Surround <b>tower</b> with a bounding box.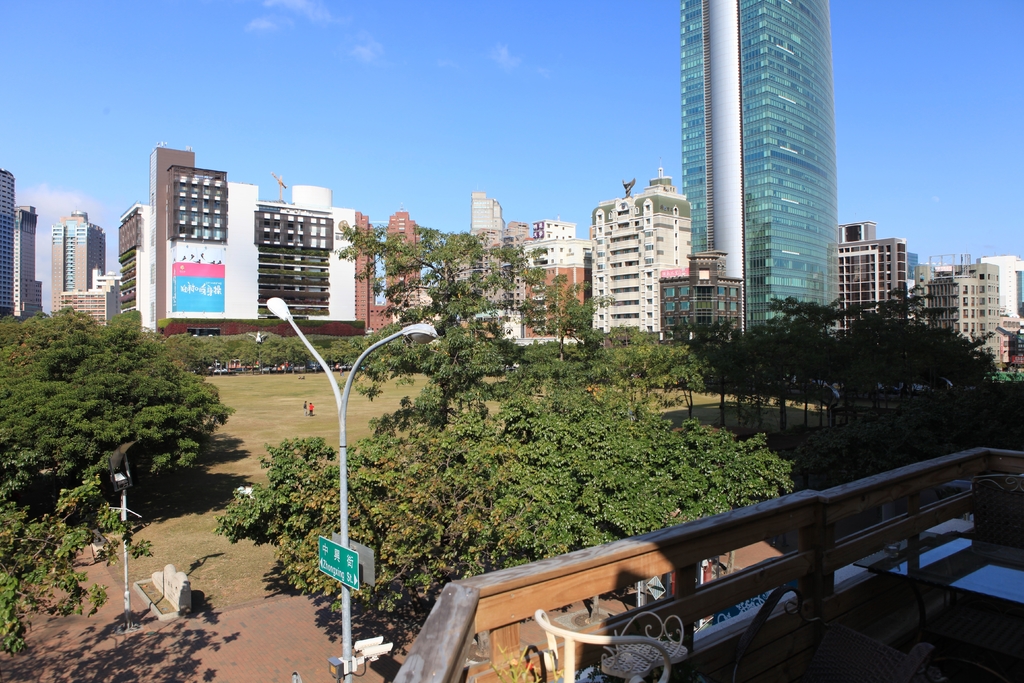
[left=684, top=0, right=842, bottom=348].
